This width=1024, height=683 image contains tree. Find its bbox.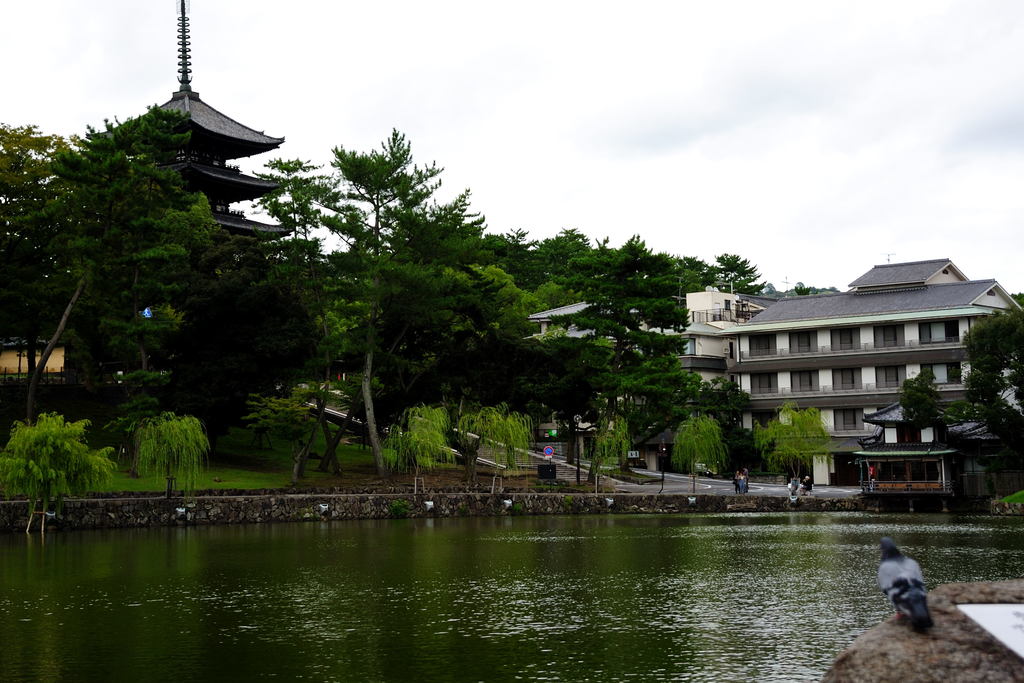
pyautogui.locateOnScreen(26, 104, 218, 421).
